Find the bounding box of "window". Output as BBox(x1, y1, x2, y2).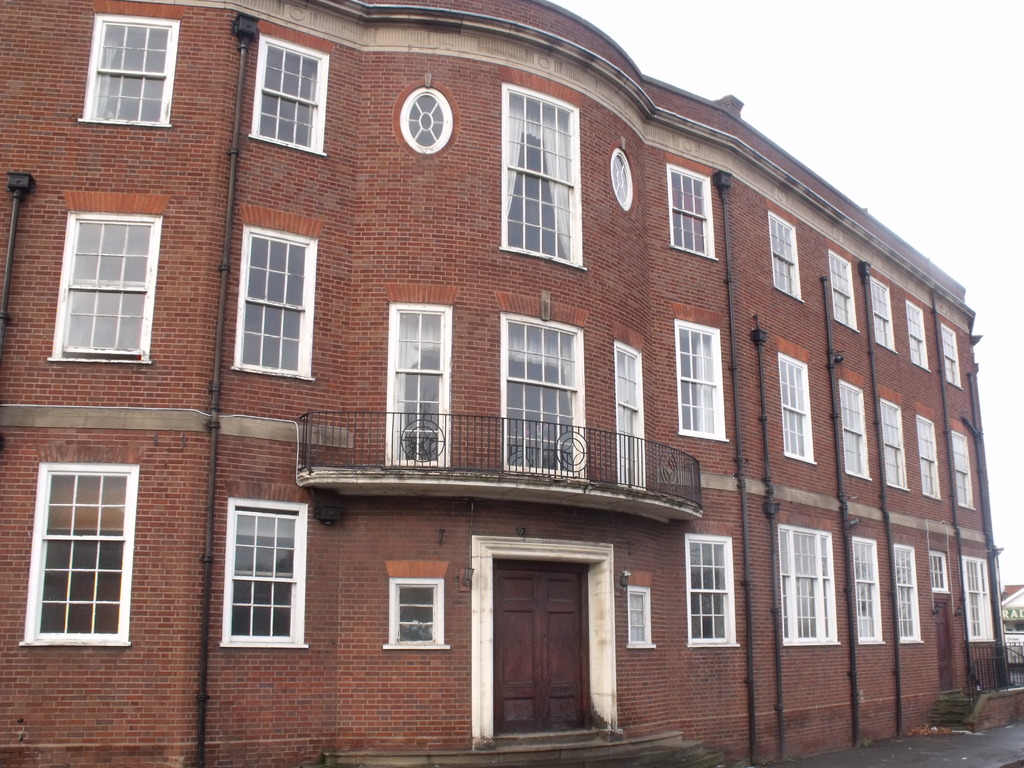
BBox(218, 484, 311, 648).
